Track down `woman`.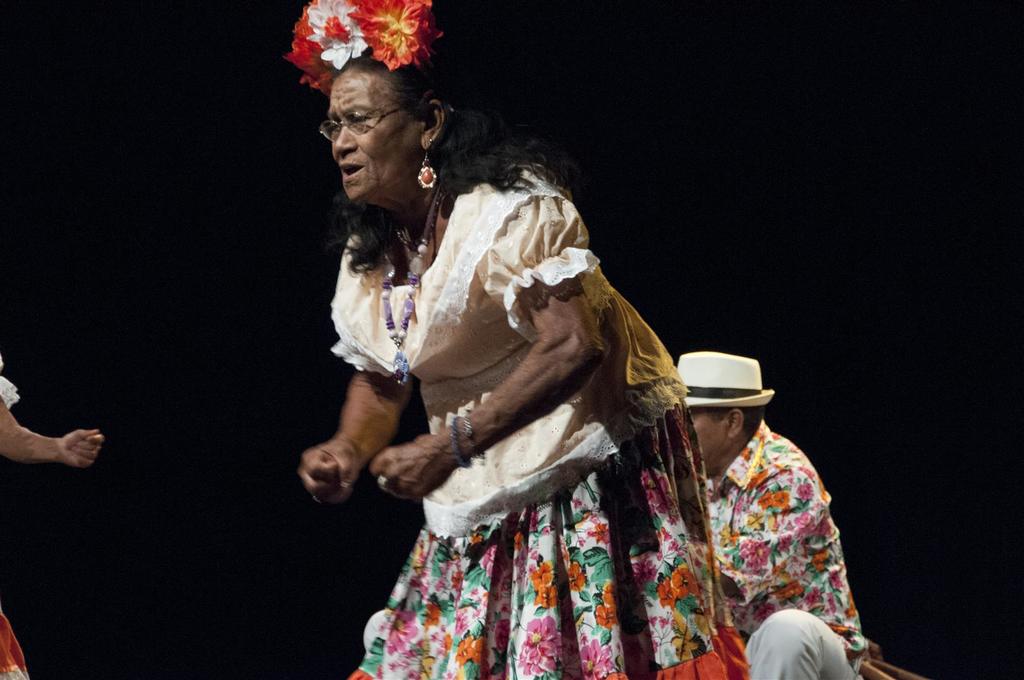
Tracked to <region>292, 0, 752, 679</region>.
